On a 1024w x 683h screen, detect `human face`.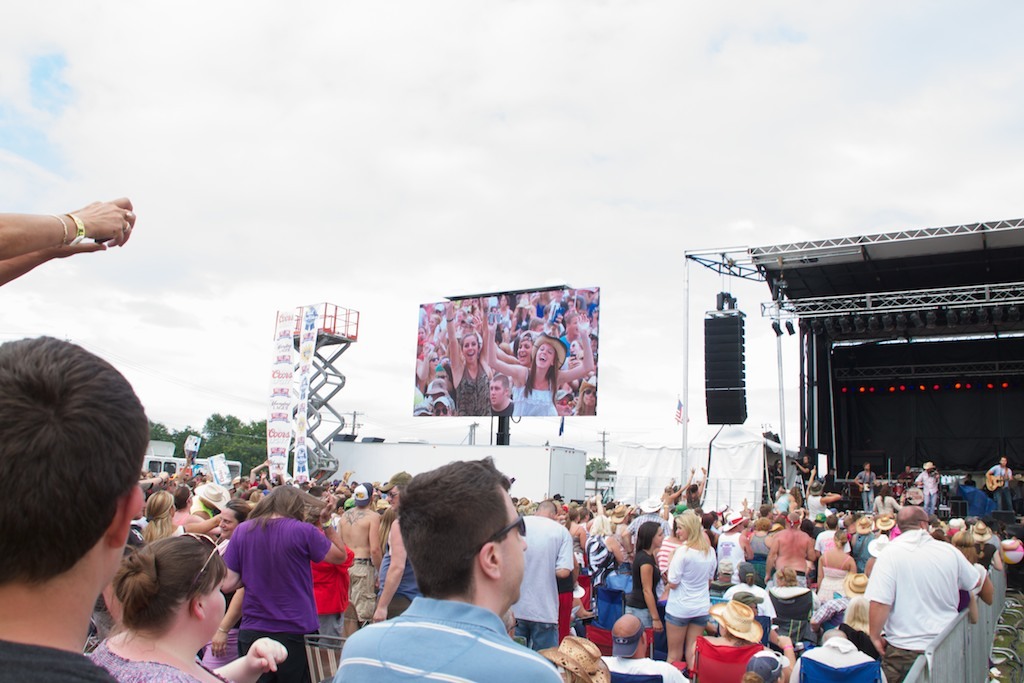
detection(503, 489, 529, 601).
